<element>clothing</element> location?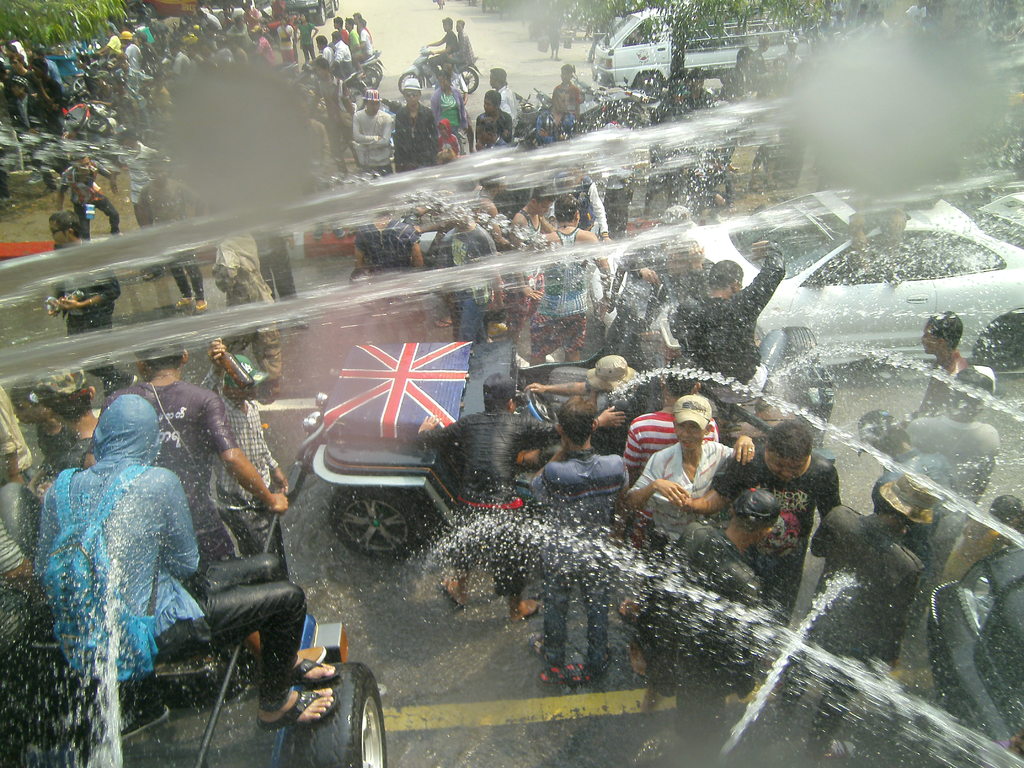
(left=202, top=358, right=282, bottom=511)
